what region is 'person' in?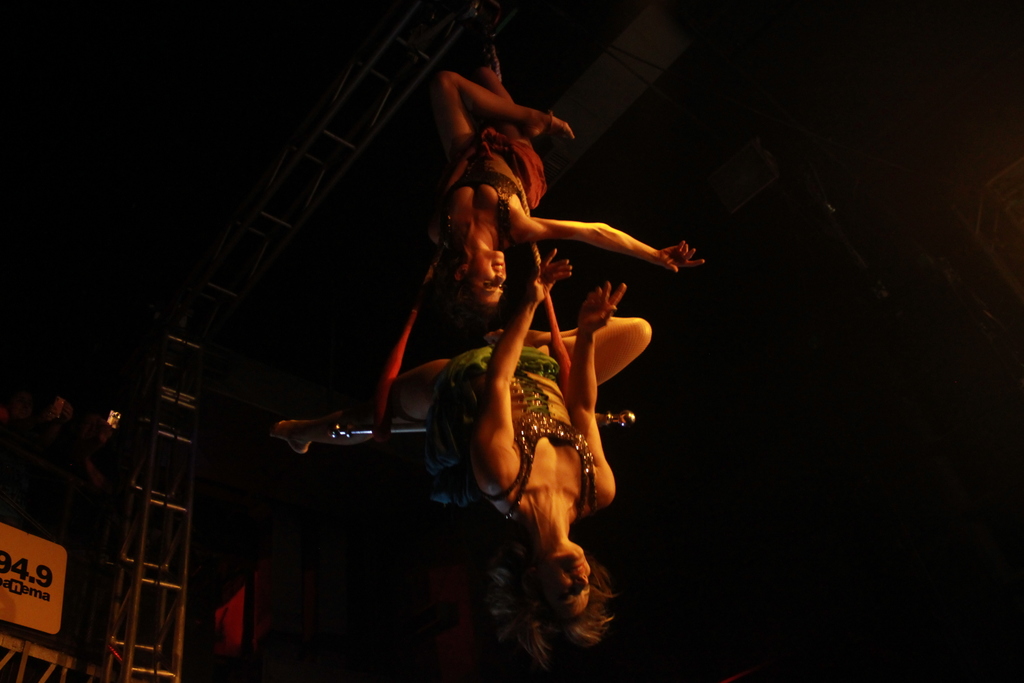
rect(369, 14, 717, 436).
